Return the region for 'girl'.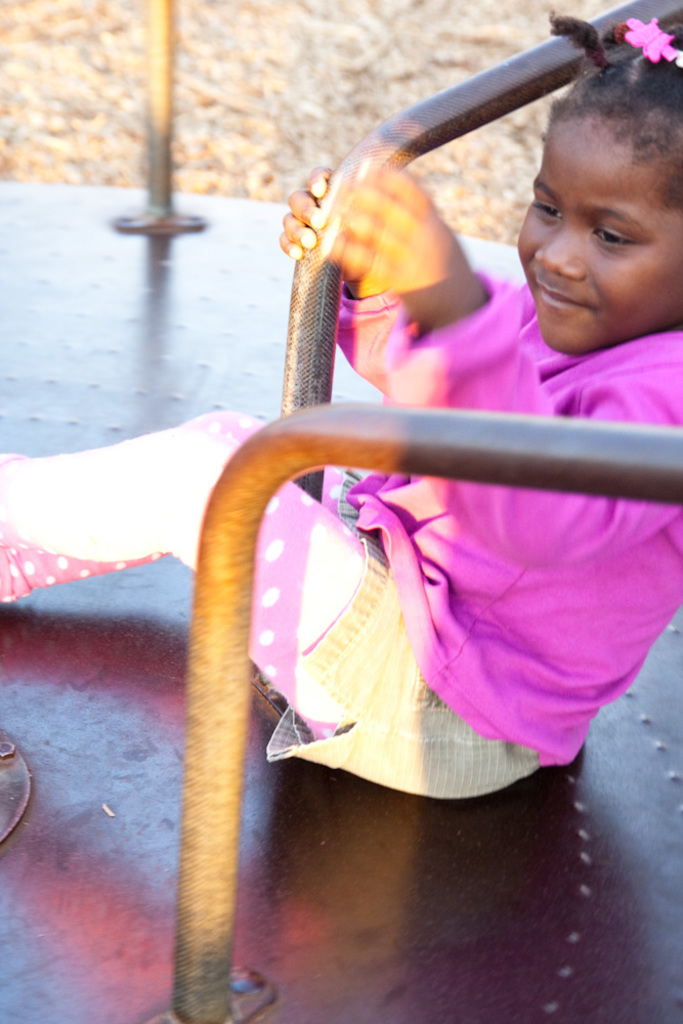
{"left": 0, "top": 10, "right": 681, "bottom": 800}.
